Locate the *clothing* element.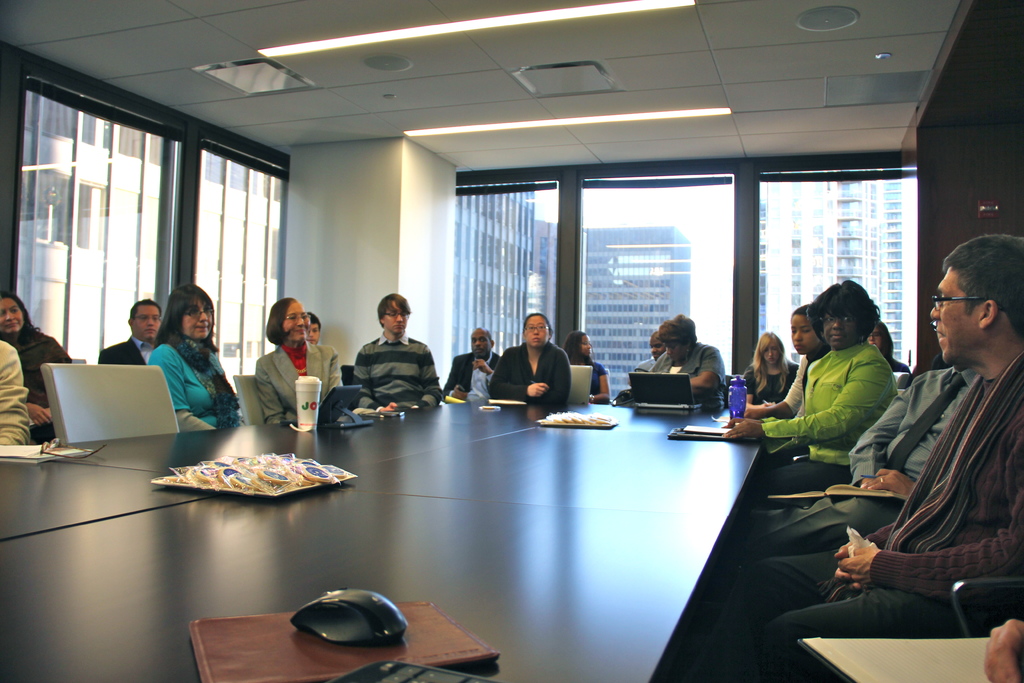
Element bbox: 646,339,726,409.
